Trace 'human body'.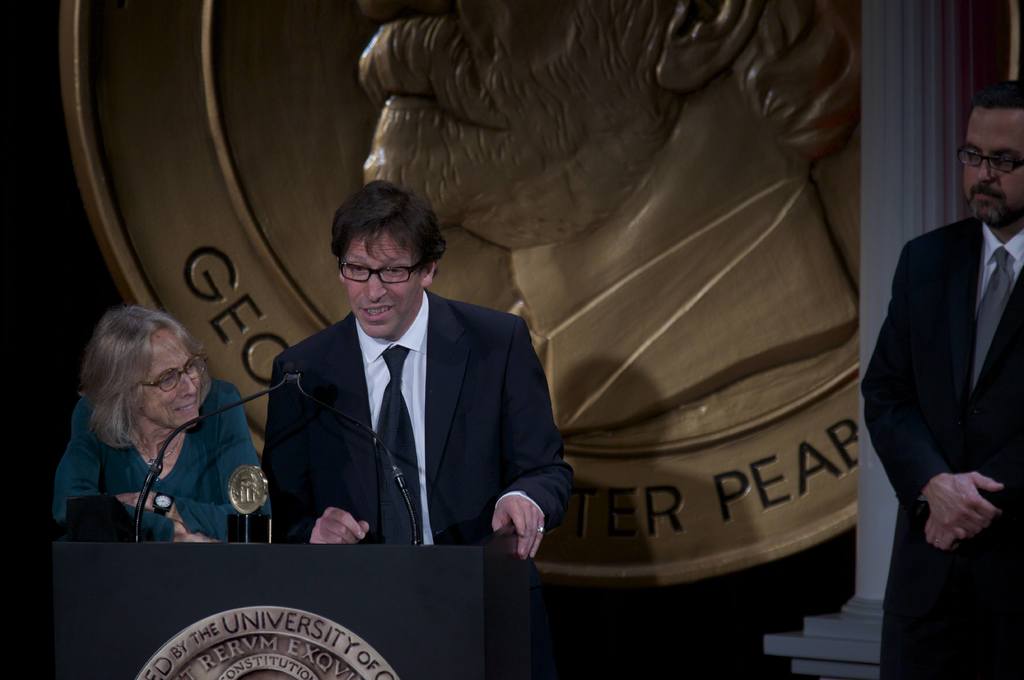
Traced to [43,319,279,558].
